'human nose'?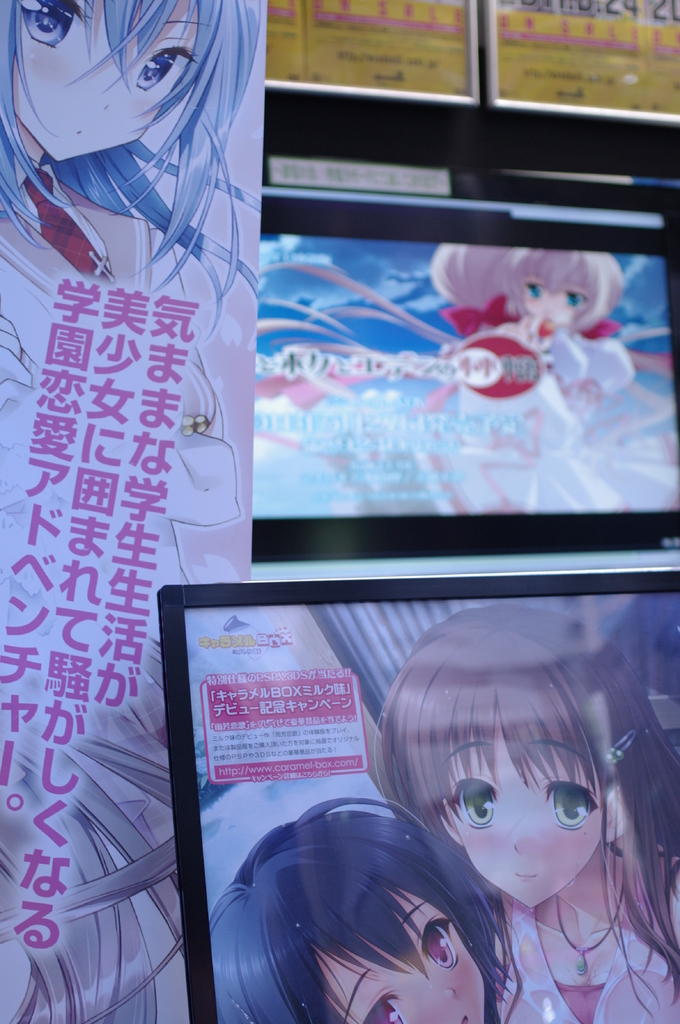
crop(437, 975, 460, 1005)
